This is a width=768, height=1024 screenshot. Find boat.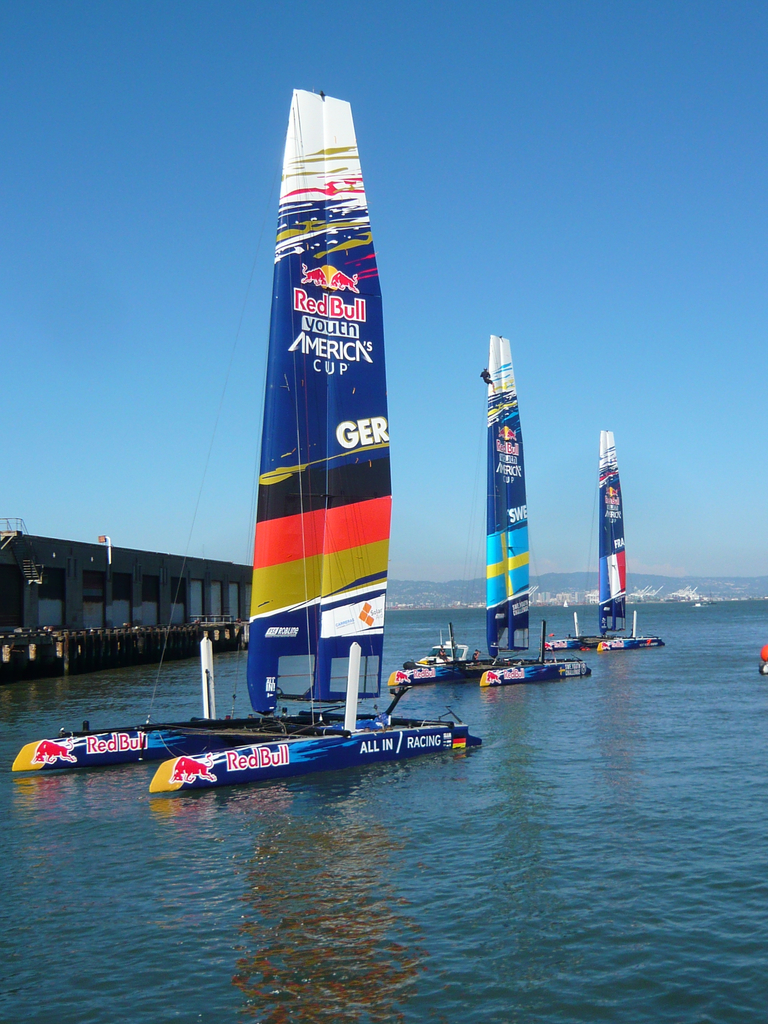
Bounding box: 384 335 540 691.
